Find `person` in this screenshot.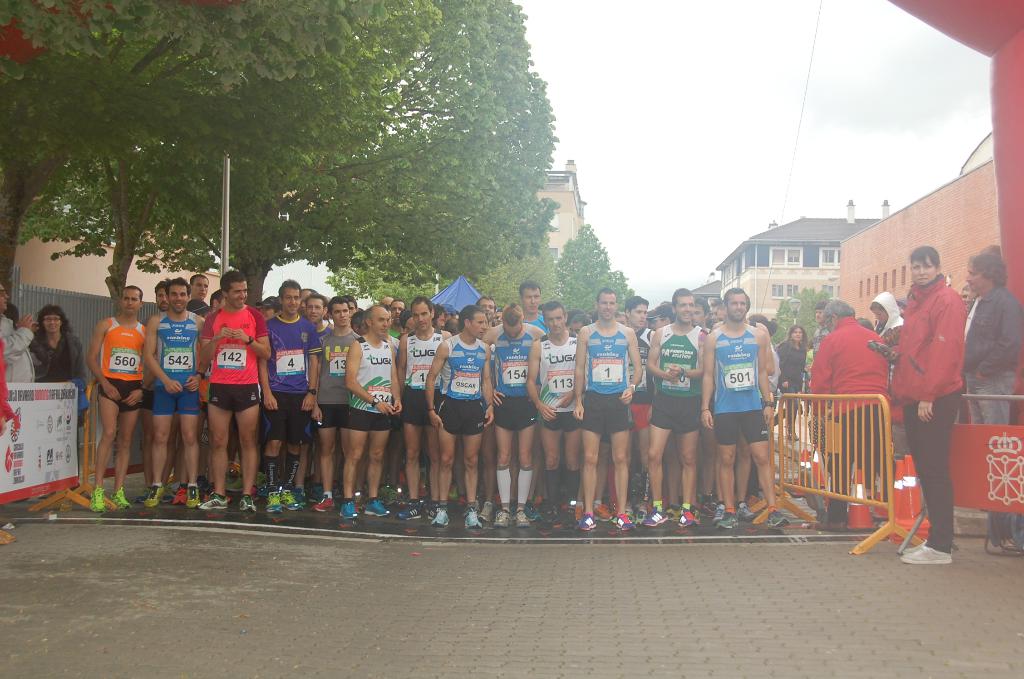
The bounding box for `person` is x1=250 y1=282 x2=282 y2=480.
